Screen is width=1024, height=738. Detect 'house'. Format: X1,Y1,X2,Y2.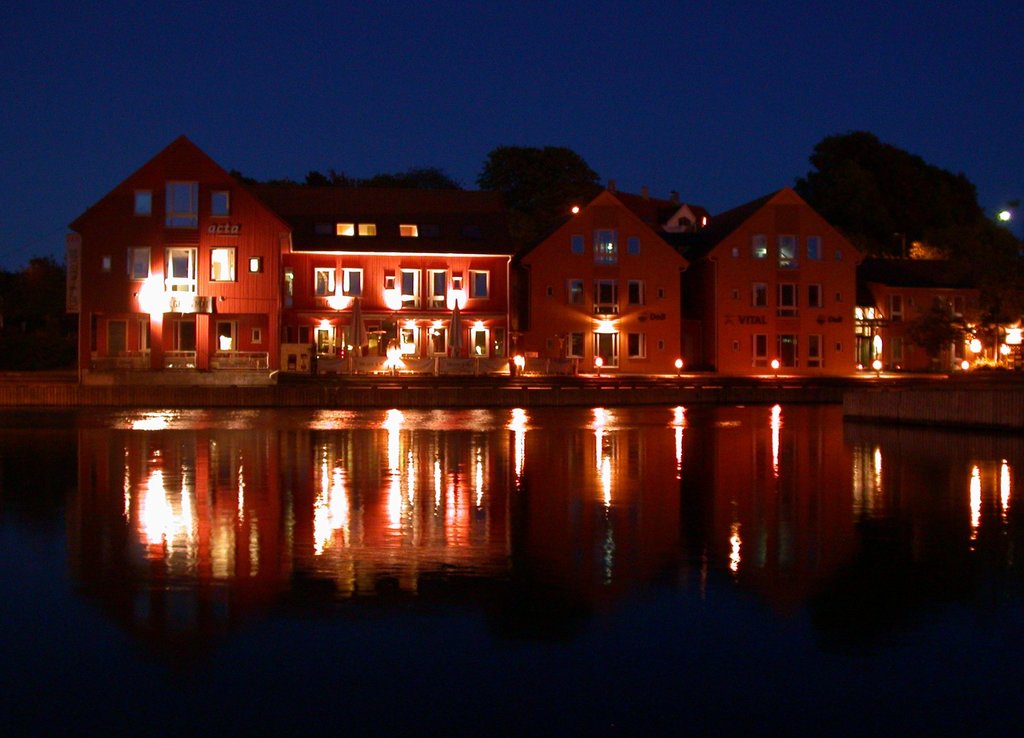
708,183,868,374.
